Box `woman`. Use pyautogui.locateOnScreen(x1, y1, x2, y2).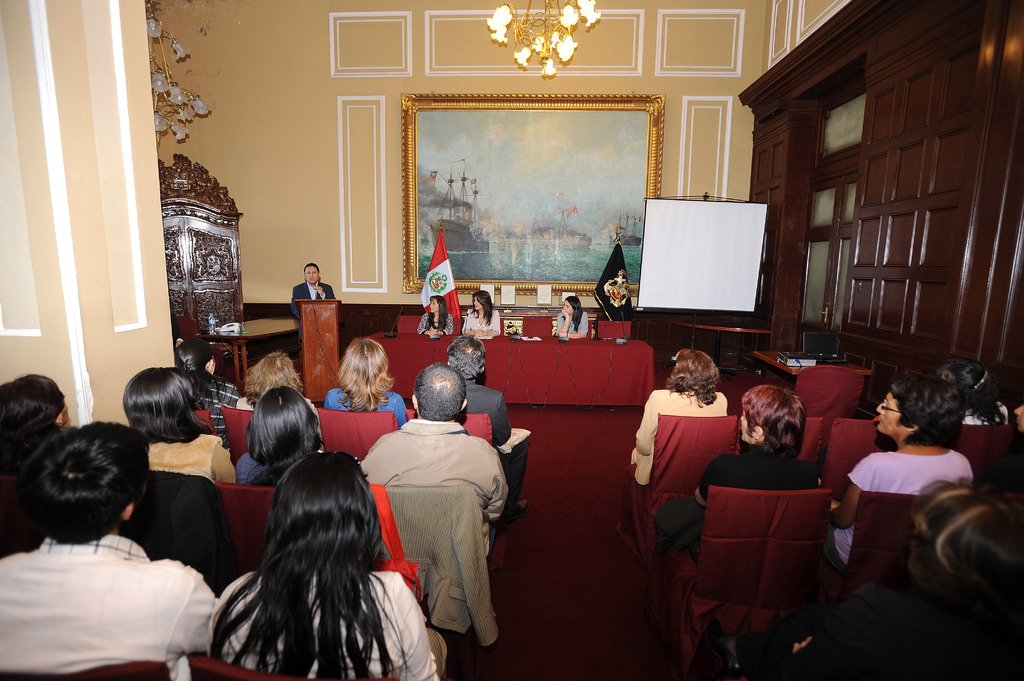
pyautogui.locateOnScreen(556, 294, 591, 337).
